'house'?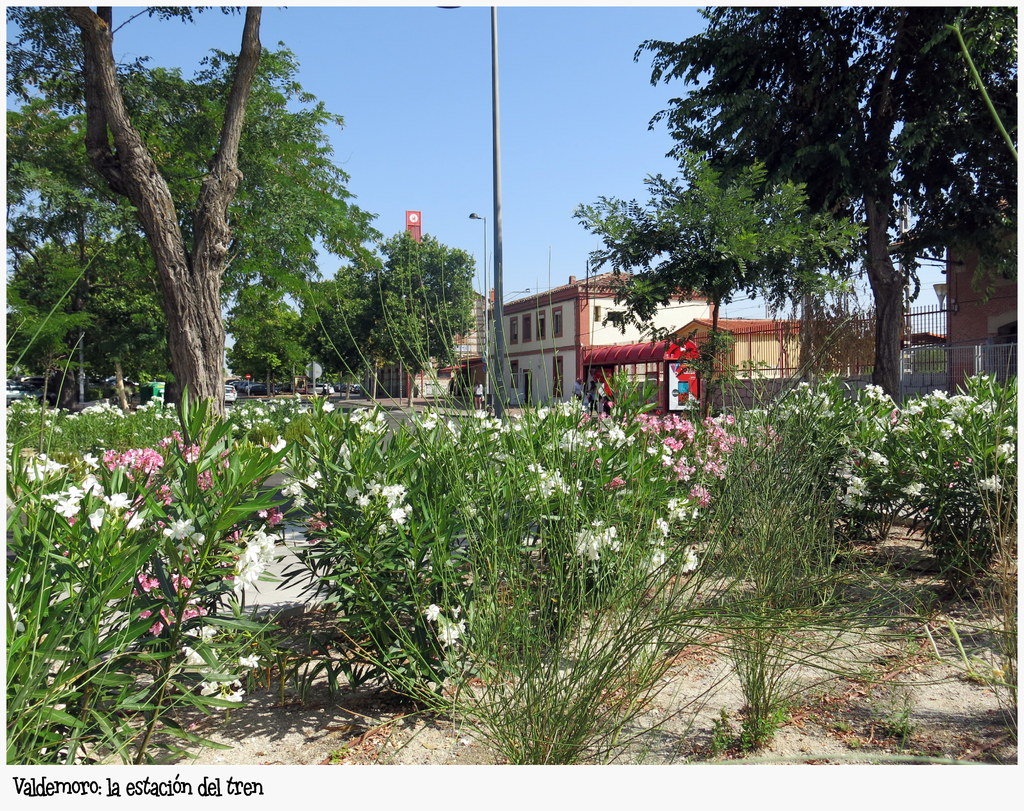
476, 268, 721, 420
